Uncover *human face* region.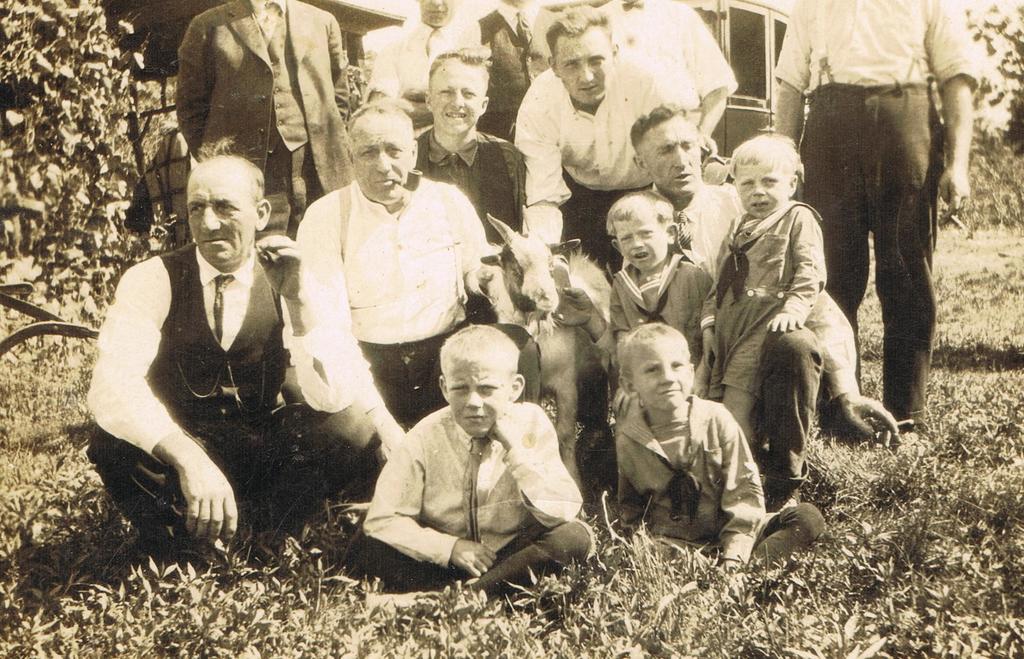
Uncovered: (640,107,700,198).
